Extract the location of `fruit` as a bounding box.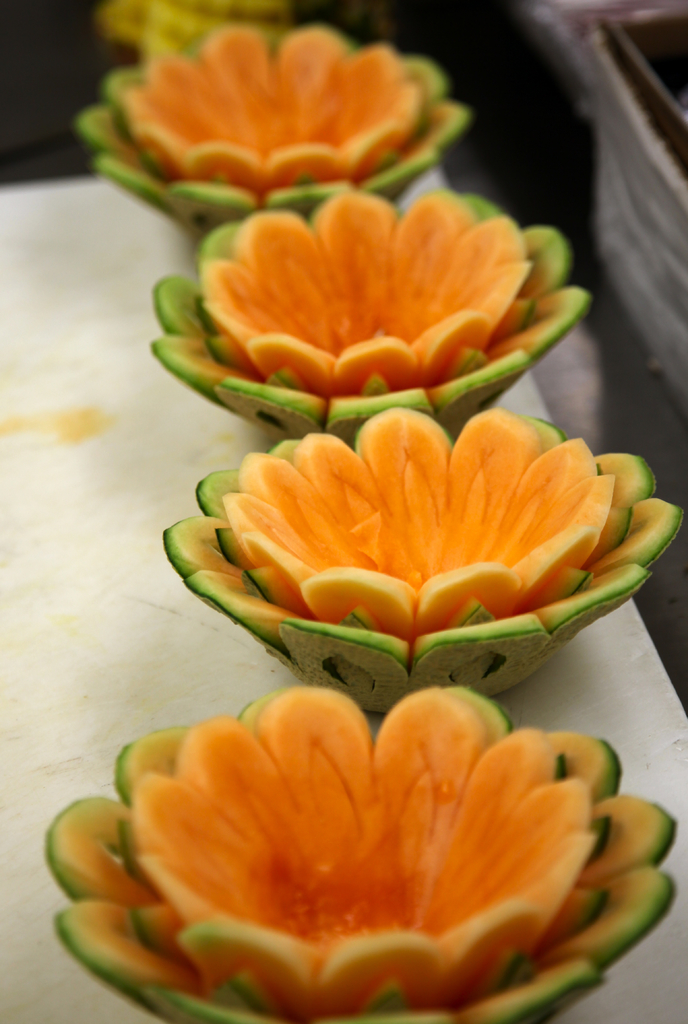
l=88, t=691, r=658, b=982.
